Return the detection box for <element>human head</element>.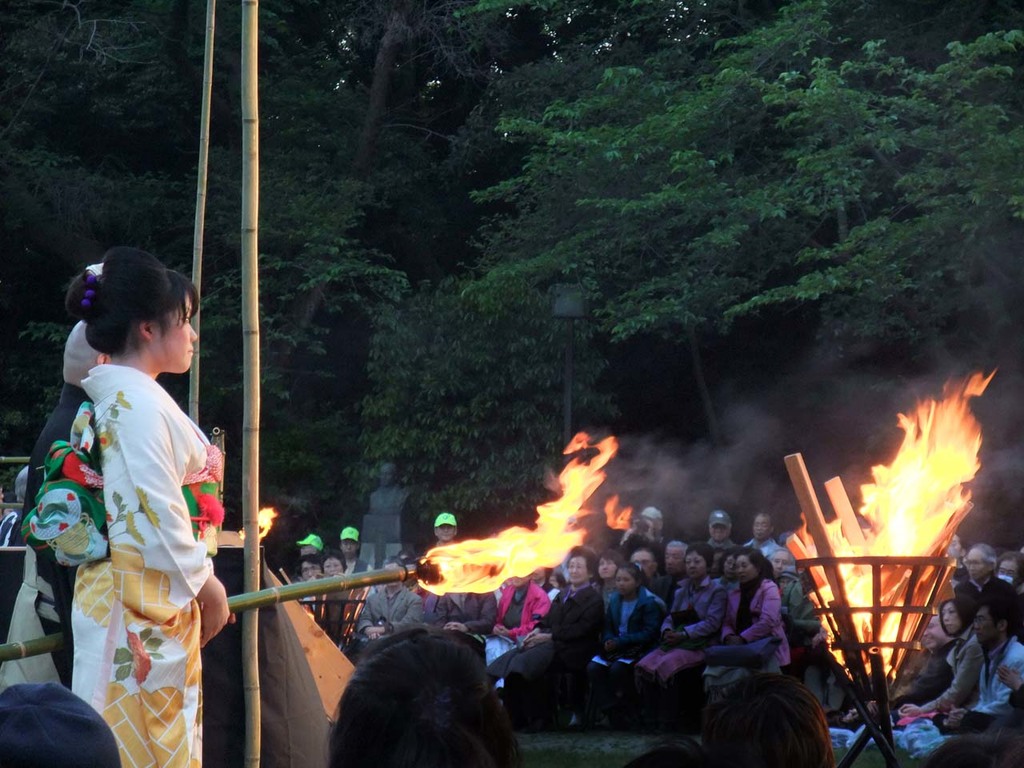
x1=973 y1=602 x2=1015 y2=647.
